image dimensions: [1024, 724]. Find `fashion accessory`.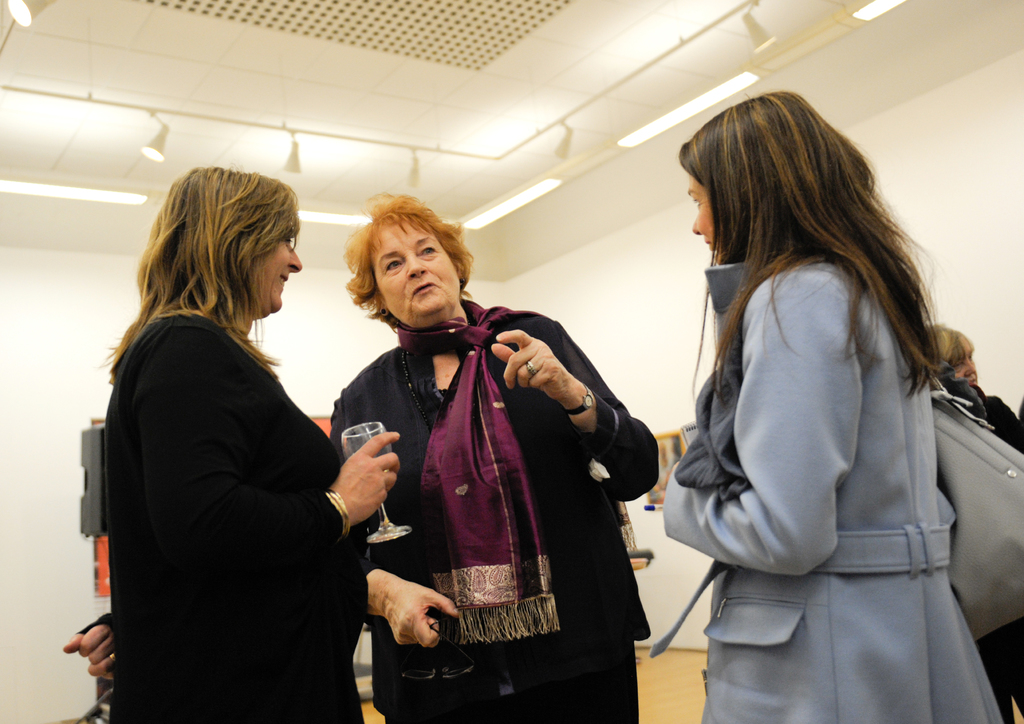
[left=428, top=295, right=552, bottom=639].
